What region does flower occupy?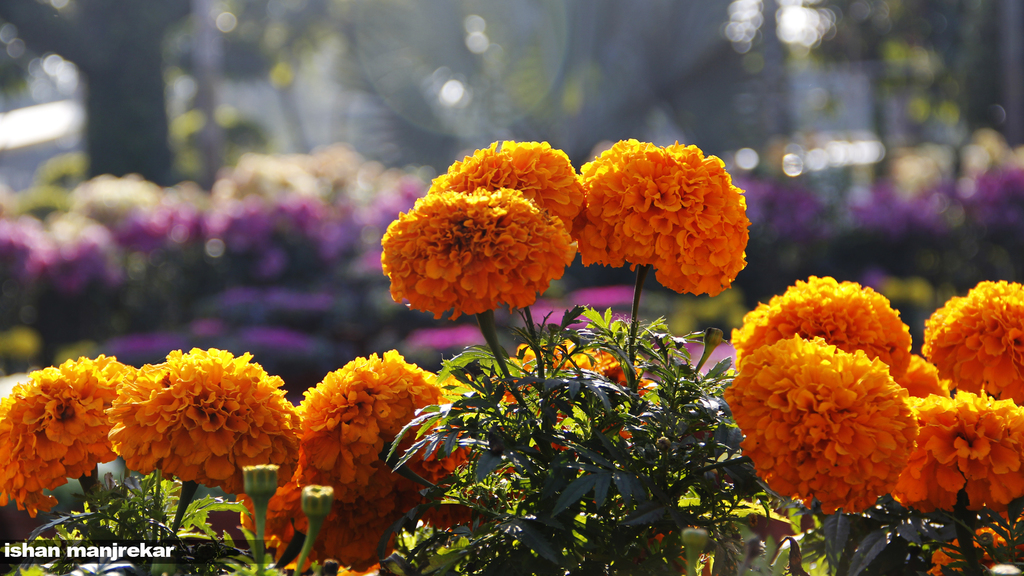
[376,189,577,319].
